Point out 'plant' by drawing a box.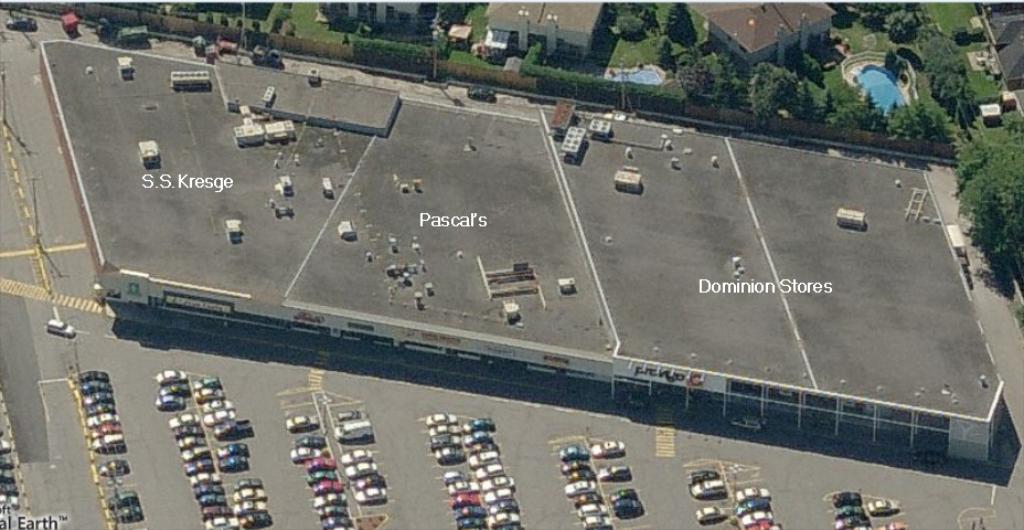
<region>436, 28, 451, 63</region>.
